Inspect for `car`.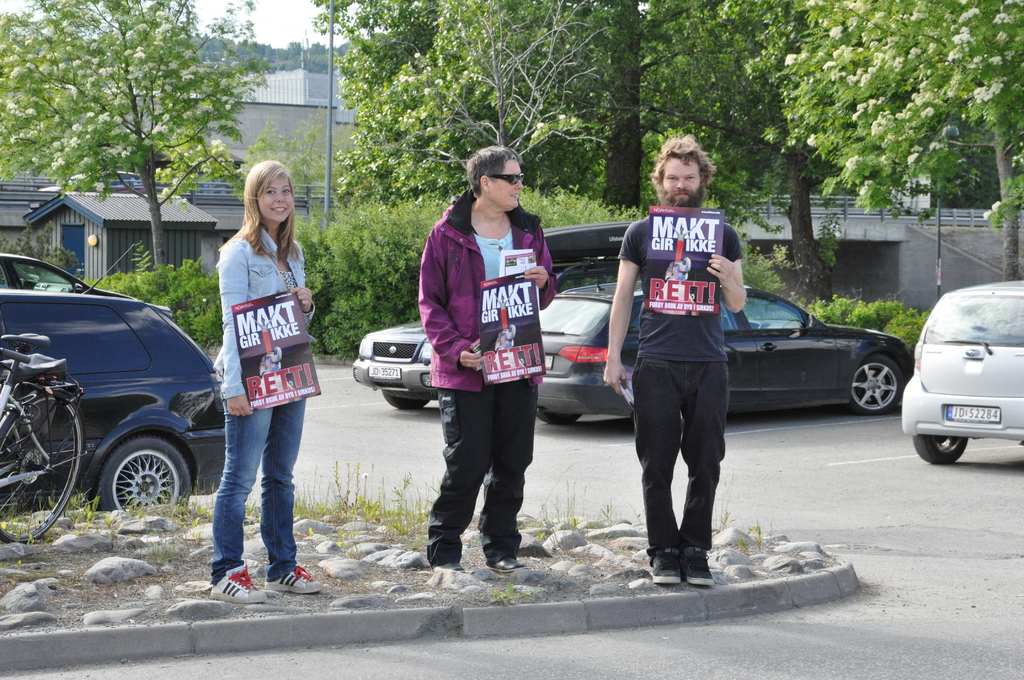
Inspection: {"left": 0, "top": 256, "right": 177, "bottom": 319}.
